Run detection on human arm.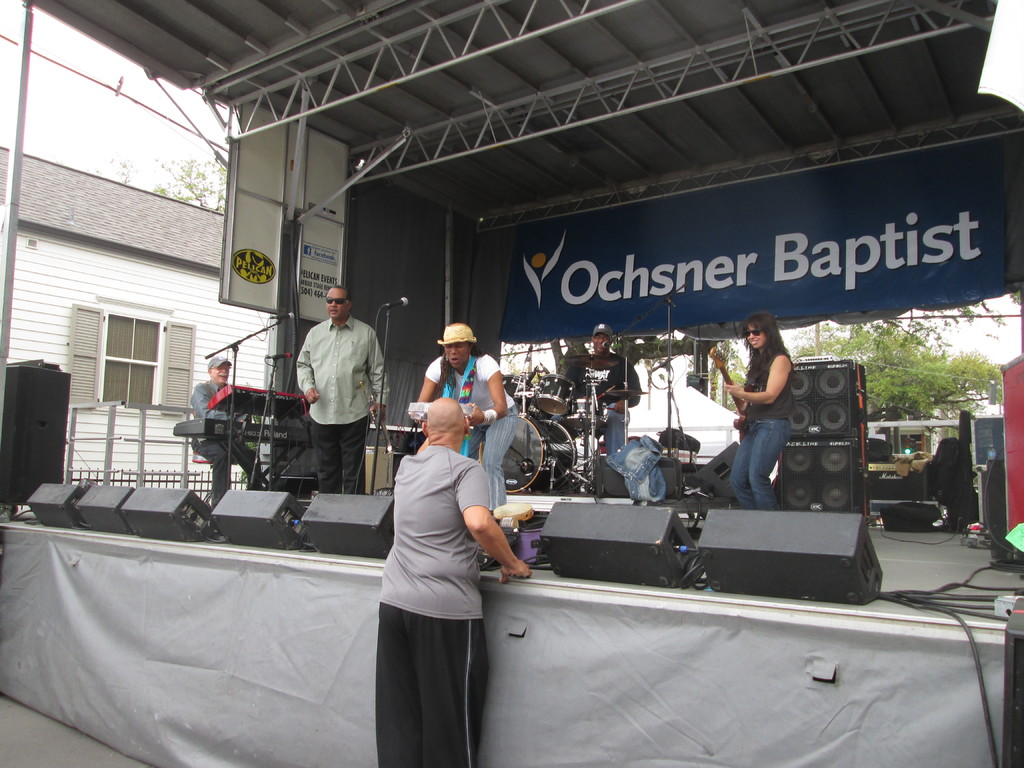
Result: locate(734, 405, 761, 435).
